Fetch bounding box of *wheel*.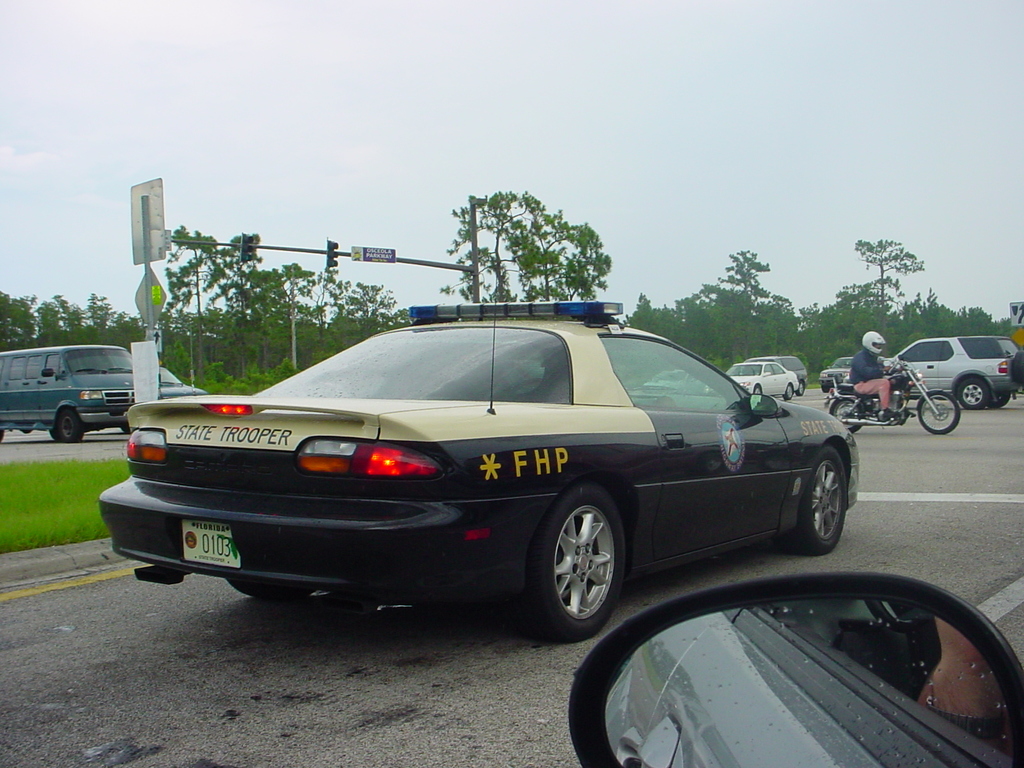
Bbox: pyautogui.locateOnScreen(541, 507, 625, 628).
